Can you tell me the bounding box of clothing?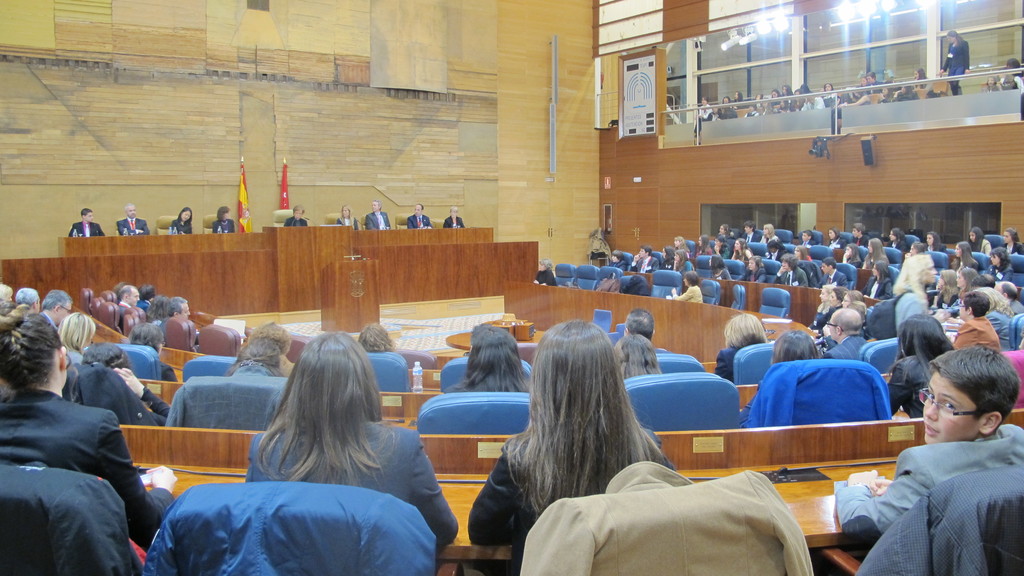
<box>819,310,829,325</box>.
